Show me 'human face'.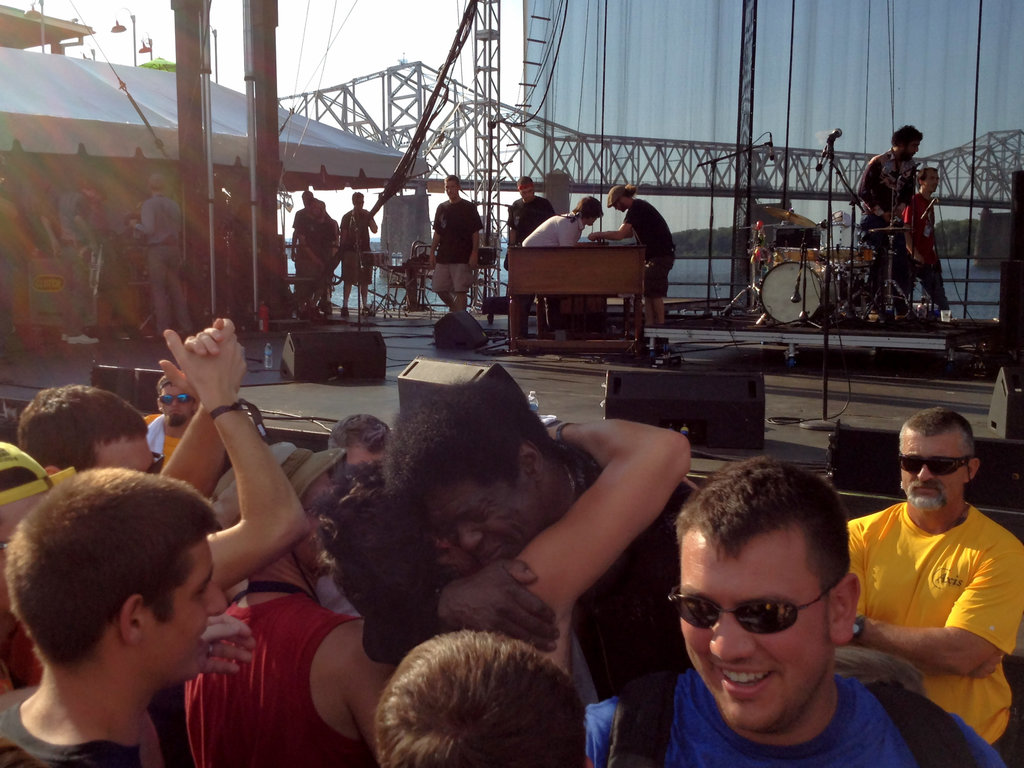
'human face' is here: 682/538/828/732.
